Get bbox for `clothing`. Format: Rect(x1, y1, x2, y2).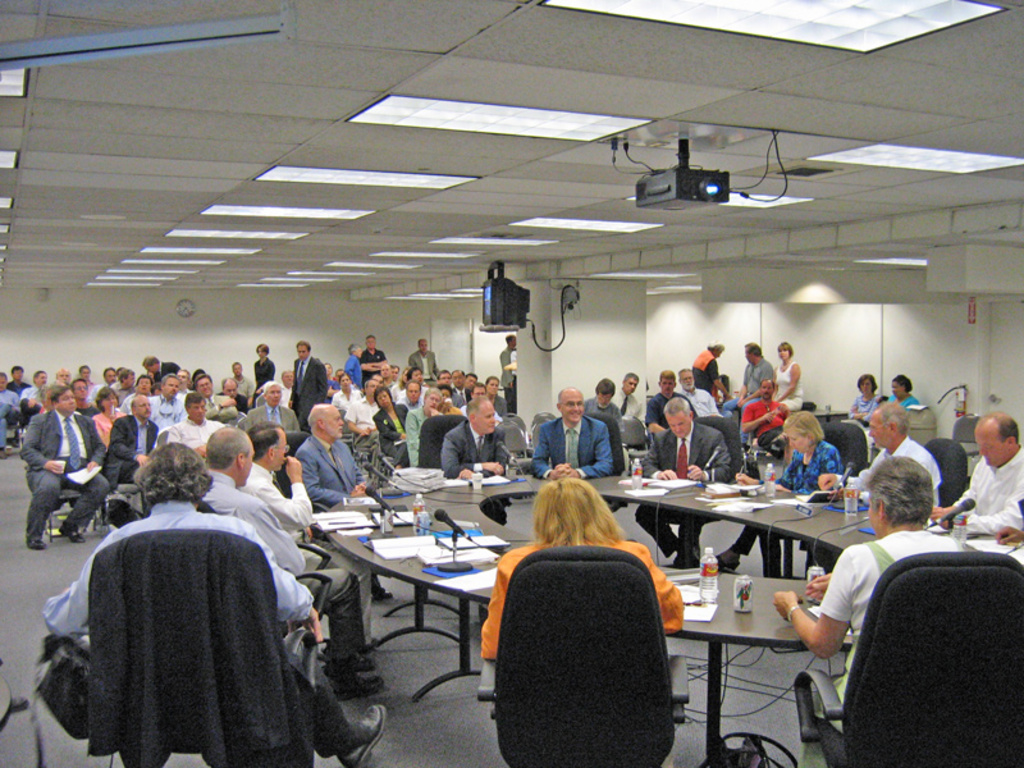
Rect(453, 383, 472, 413).
